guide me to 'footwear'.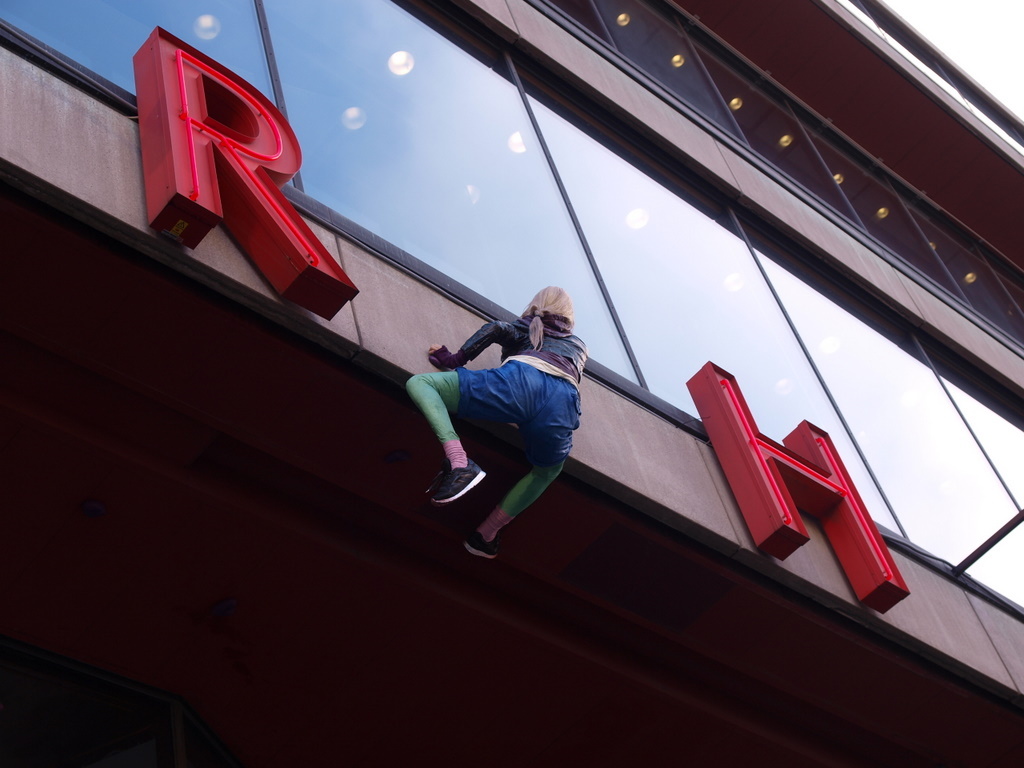
Guidance: region(422, 457, 483, 507).
